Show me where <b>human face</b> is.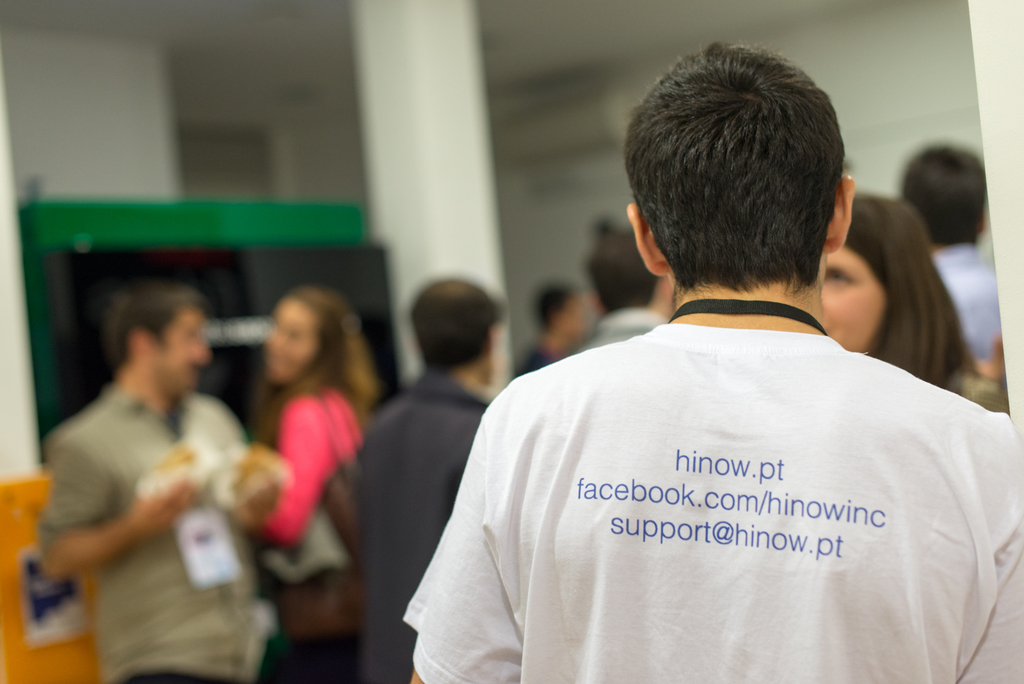
<b>human face</b> is at x1=551 y1=294 x2=588 y2=343.
